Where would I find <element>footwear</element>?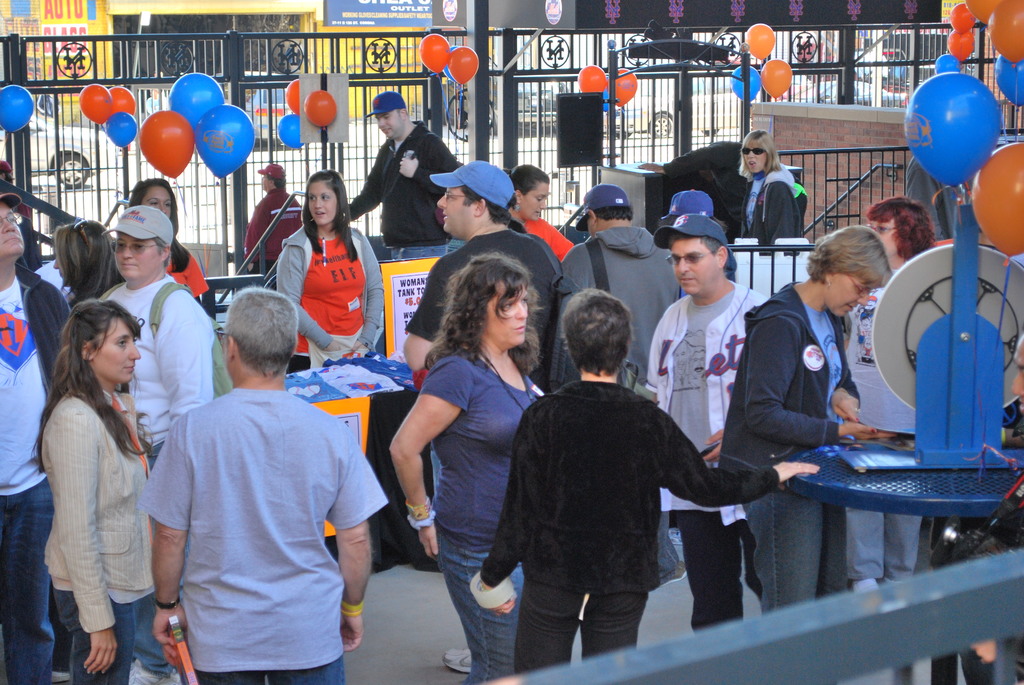
At x1=49 y1=669 x2=72 y2=684.
